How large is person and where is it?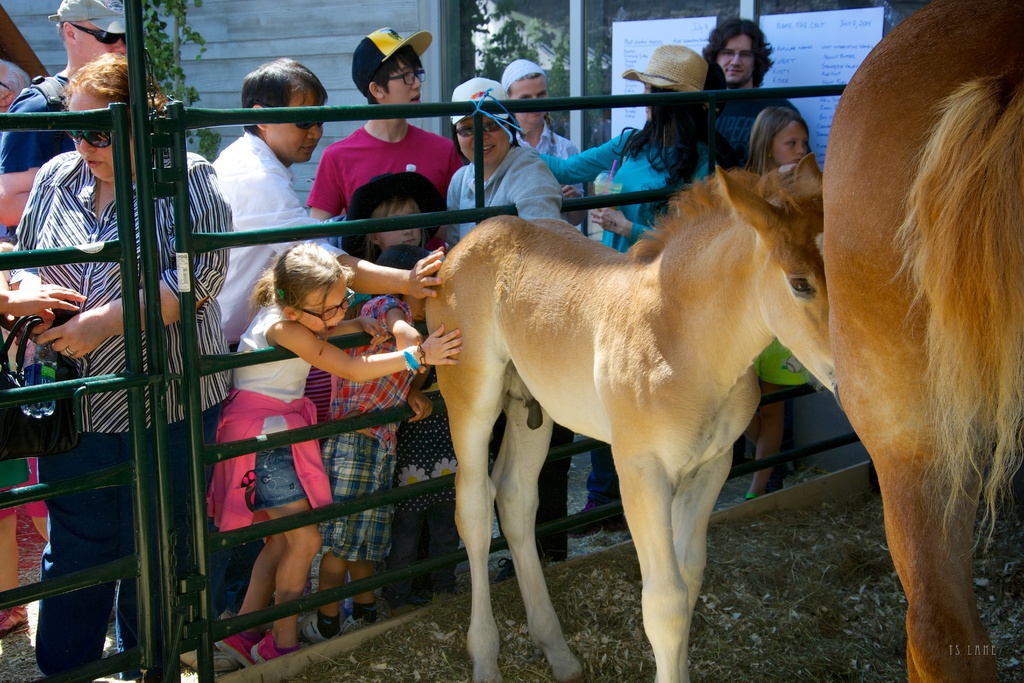
Bounding box: bbox=[0, 0, 147, 242].
